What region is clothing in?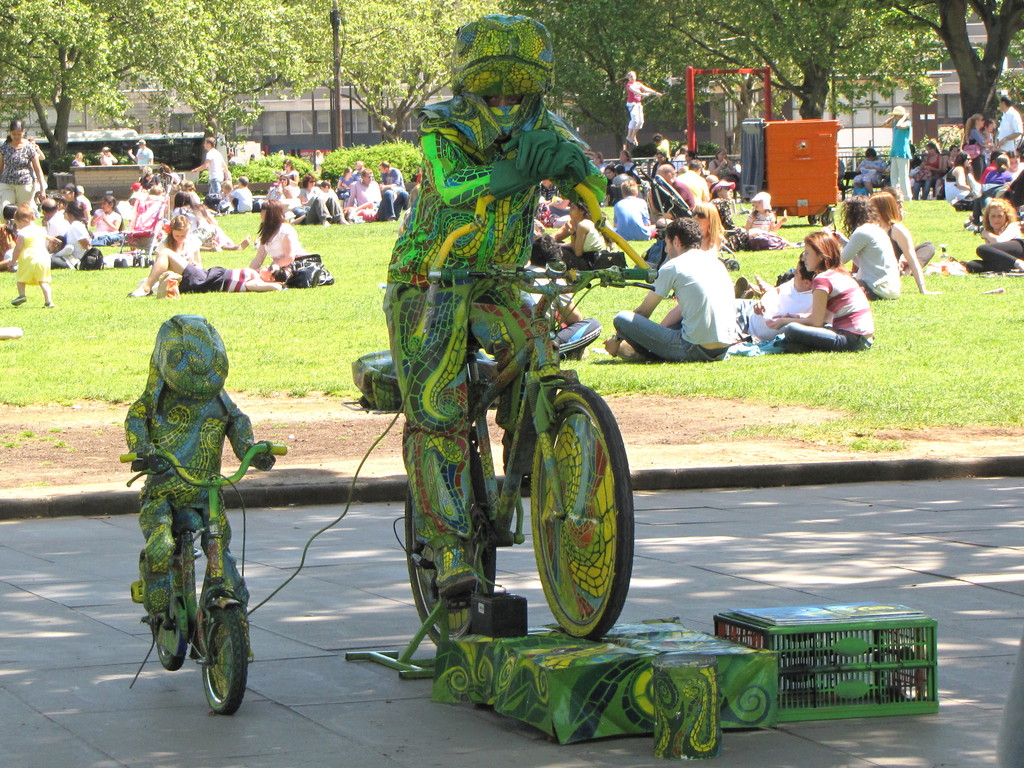
BBox(889, 116, 913, 204).
